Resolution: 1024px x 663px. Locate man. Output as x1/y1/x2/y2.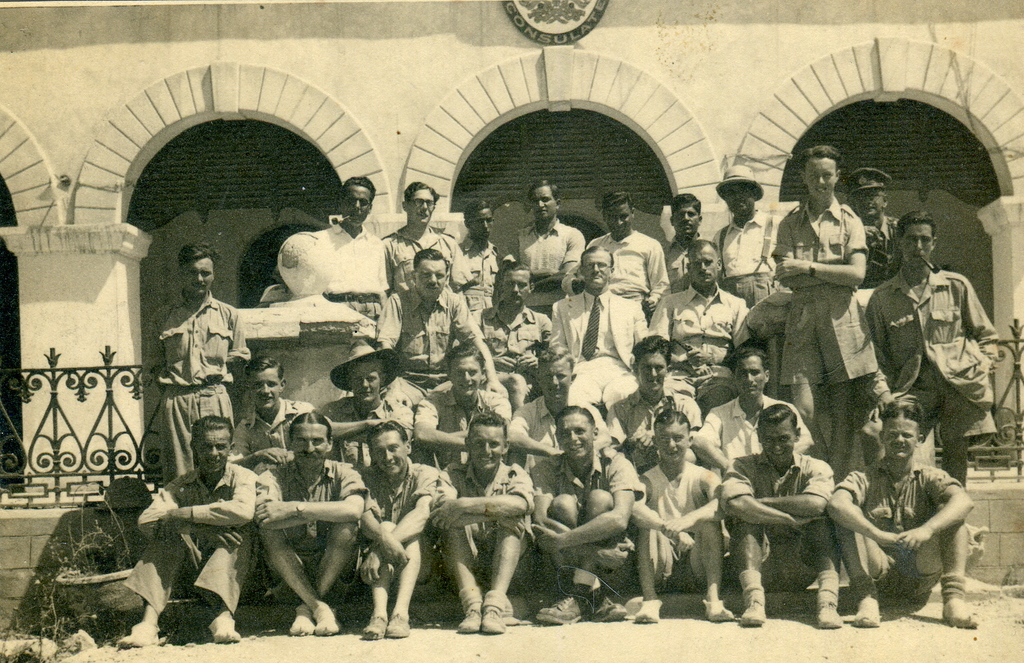
313/186/388/321.
